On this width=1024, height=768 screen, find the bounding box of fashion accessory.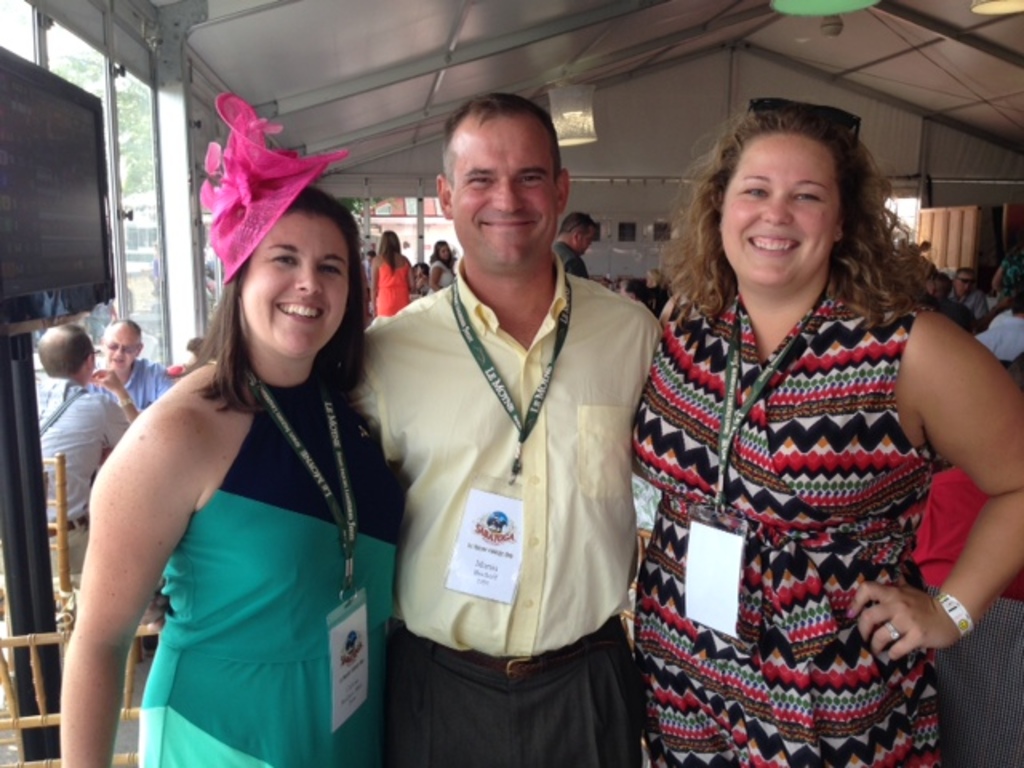
Bounding box: select_region(747, 96, 862, 128).
